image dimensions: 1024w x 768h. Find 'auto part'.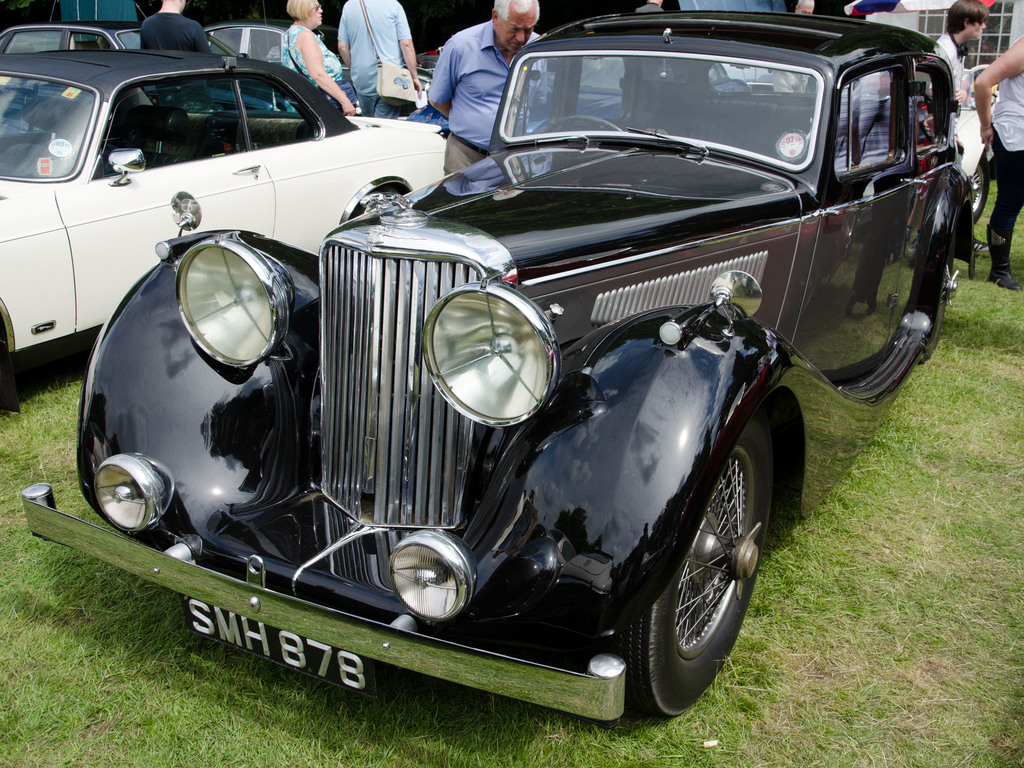
box=[139, 230, 299, 379].
